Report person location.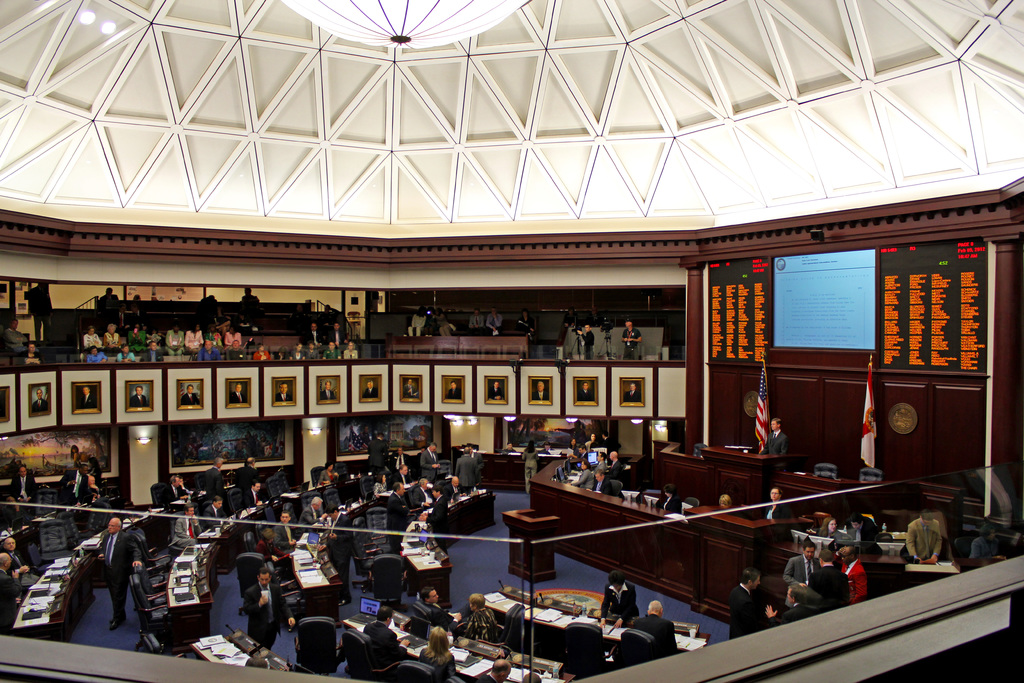
Report: l=33, t=386, r=51, b=415.
